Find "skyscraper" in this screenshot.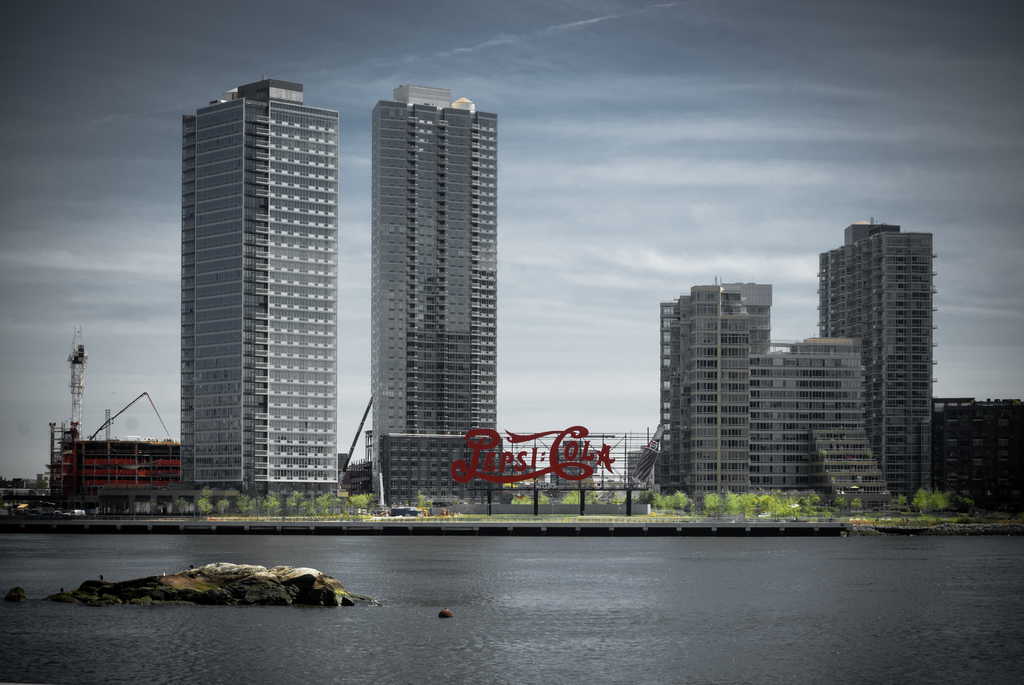
The bounding box for "skyscraper" is box(150, 74, 358, 519).
